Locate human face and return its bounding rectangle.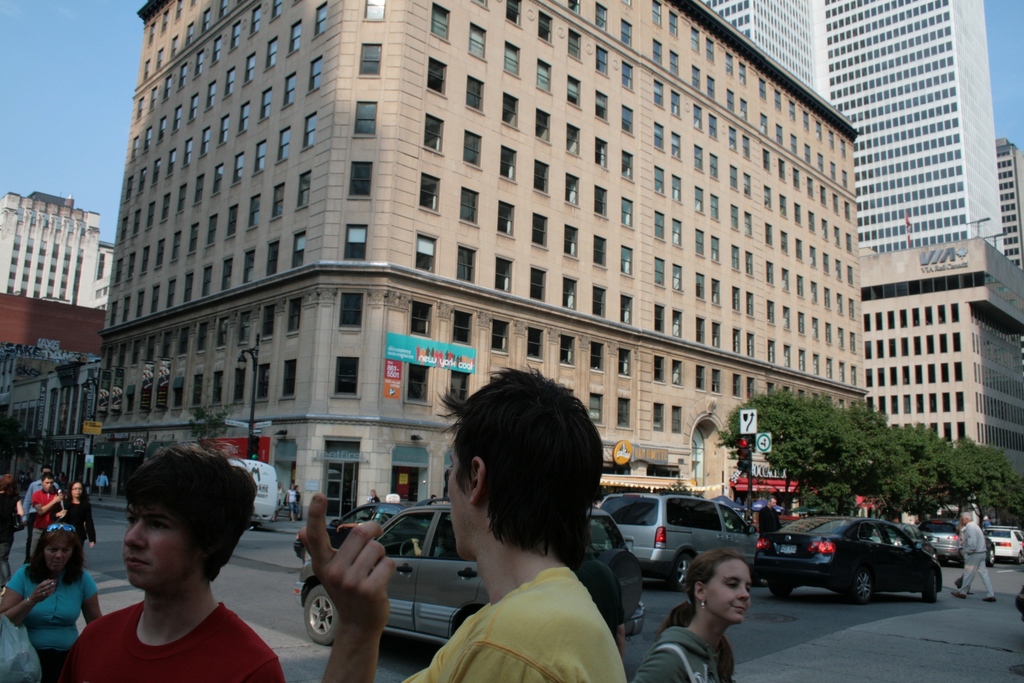
70, 482, 84, 504.
